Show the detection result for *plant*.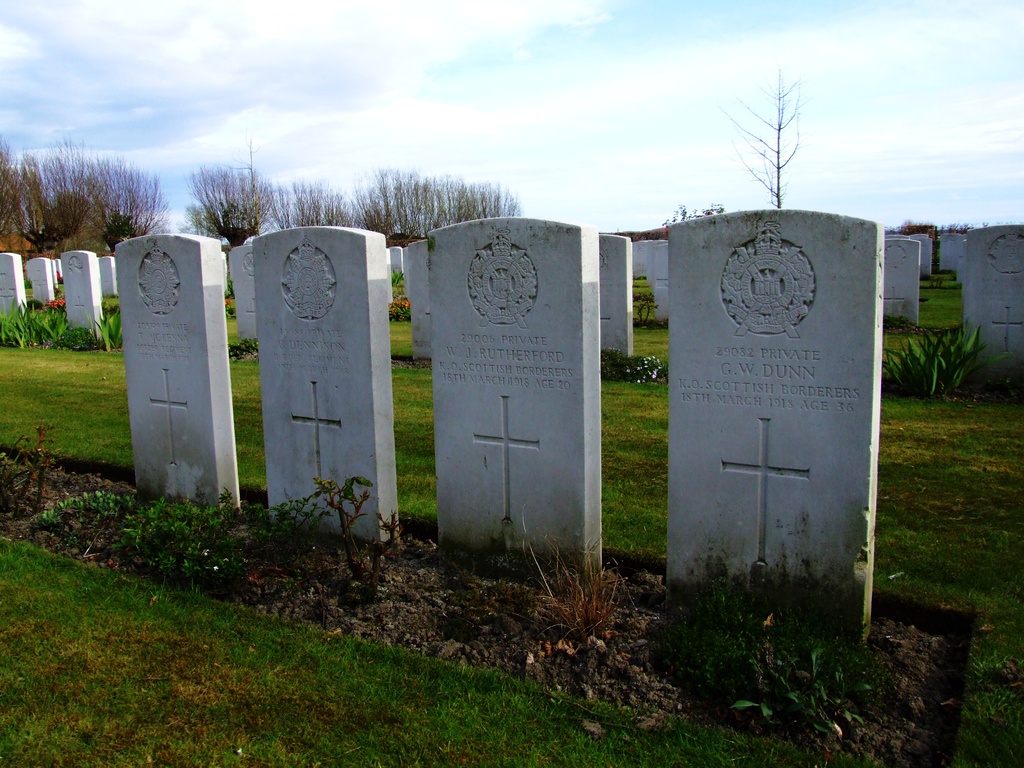
bbox=[636, 292, 654, 329].
